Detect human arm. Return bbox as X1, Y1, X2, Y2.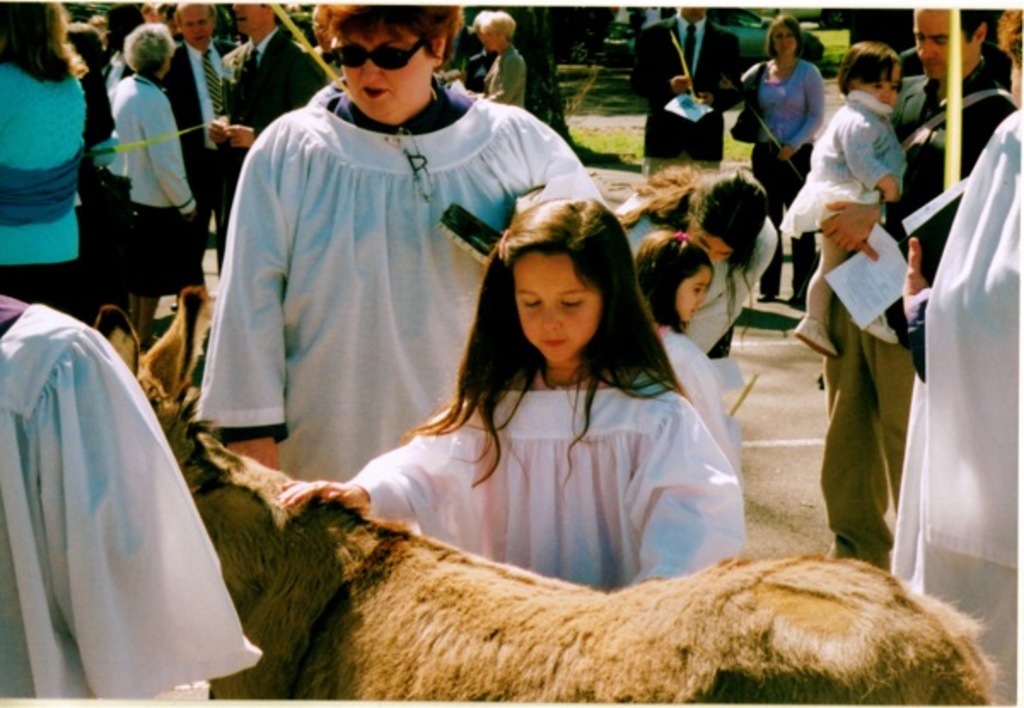
729, 68, 780, 102.
